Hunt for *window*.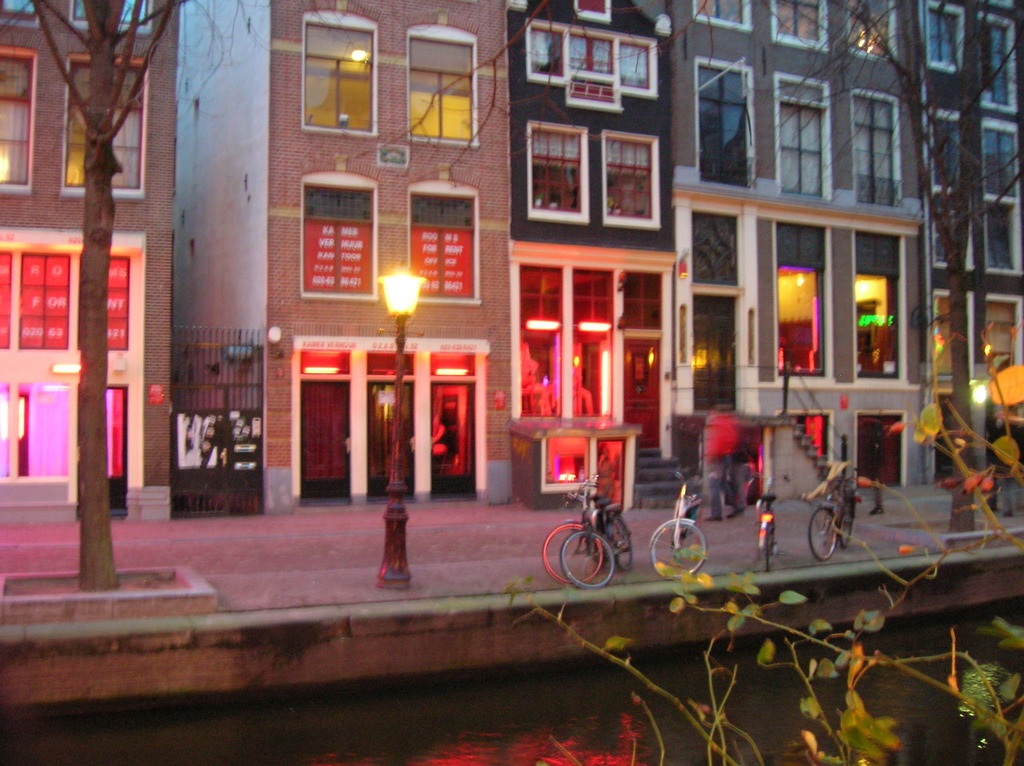
Hunted down at rect(602, 134, 662, 230).
